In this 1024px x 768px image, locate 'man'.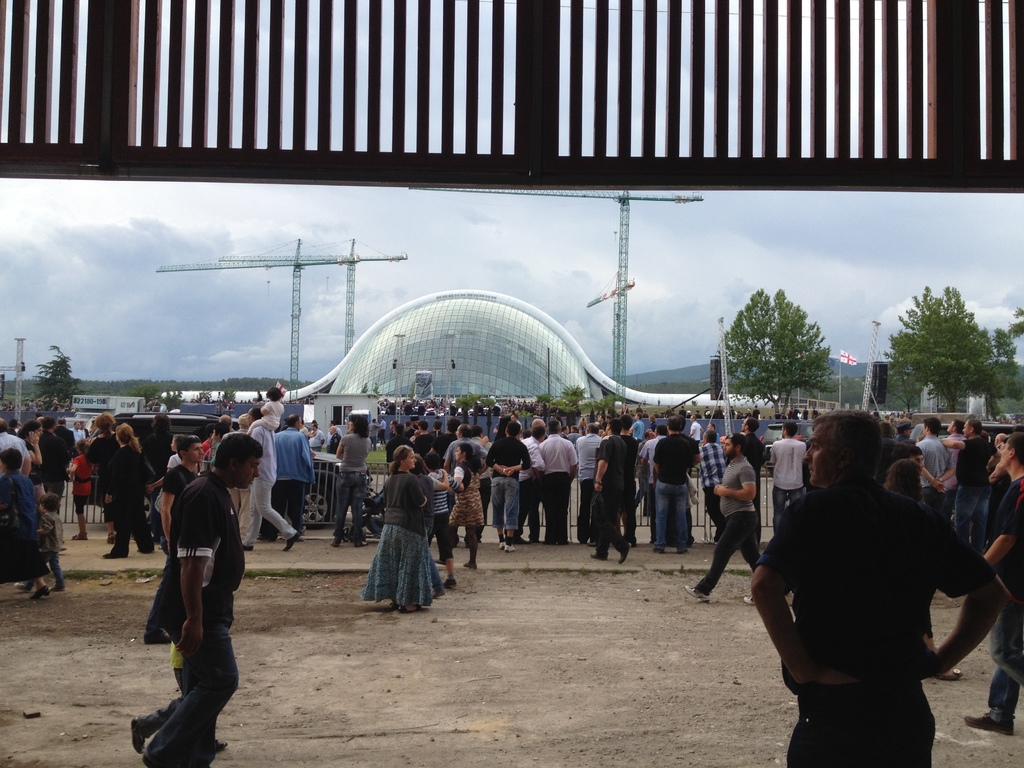
Bounding box: detection(731, 416, 765, 470).
